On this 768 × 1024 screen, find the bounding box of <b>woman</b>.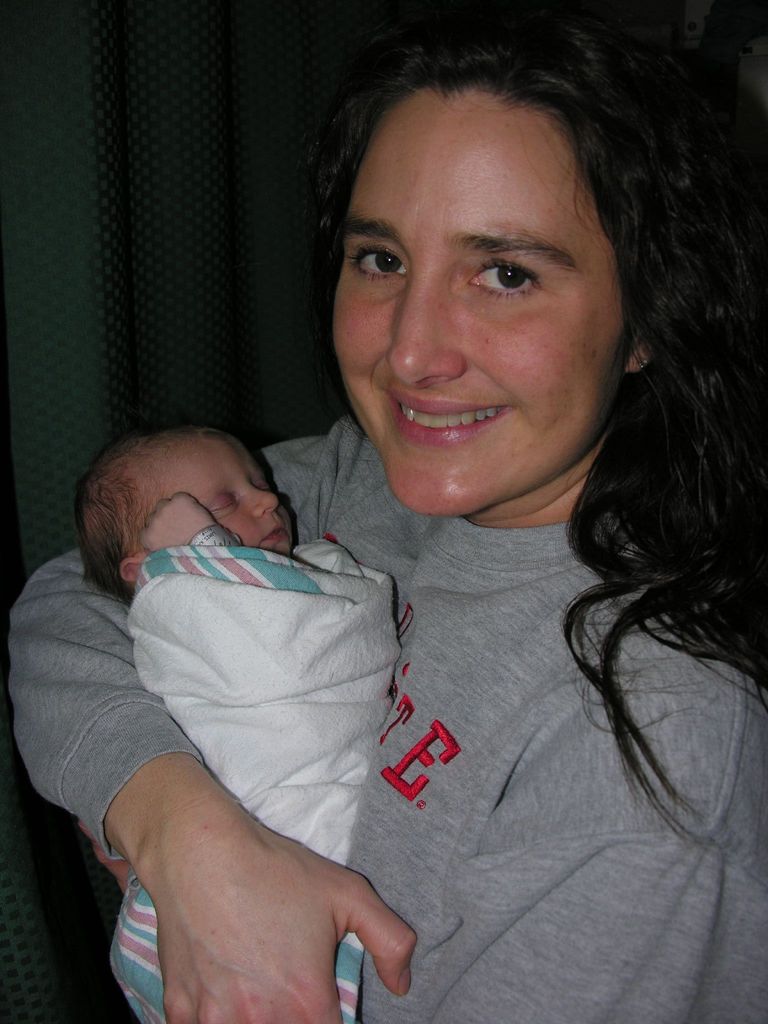
Bounding box: 95/40/762/1014.
